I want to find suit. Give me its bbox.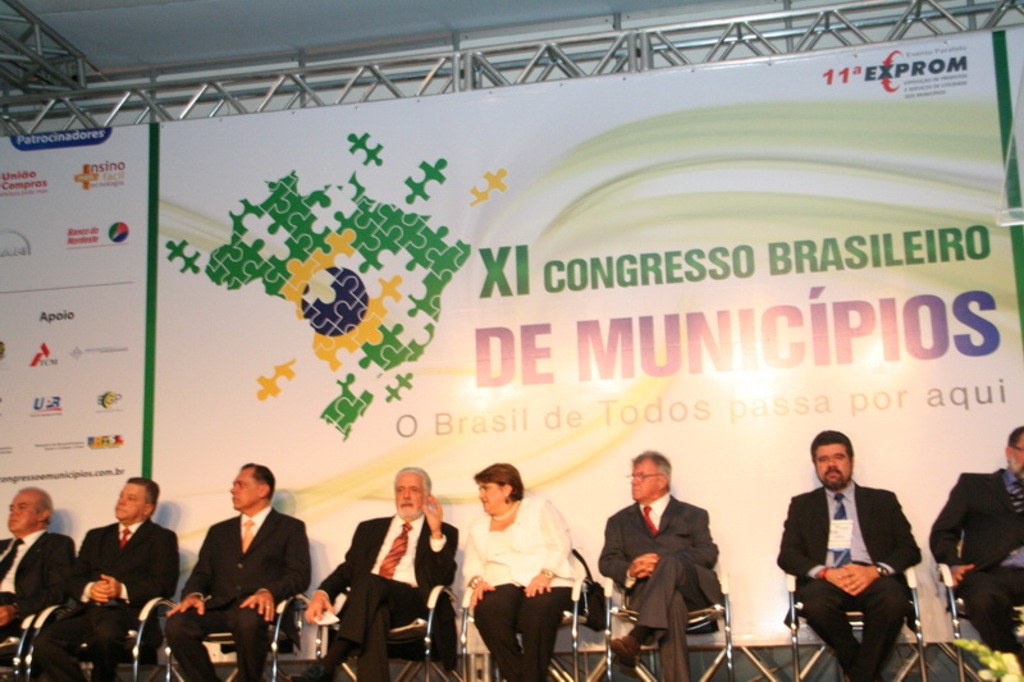
[773,489,928,677].
